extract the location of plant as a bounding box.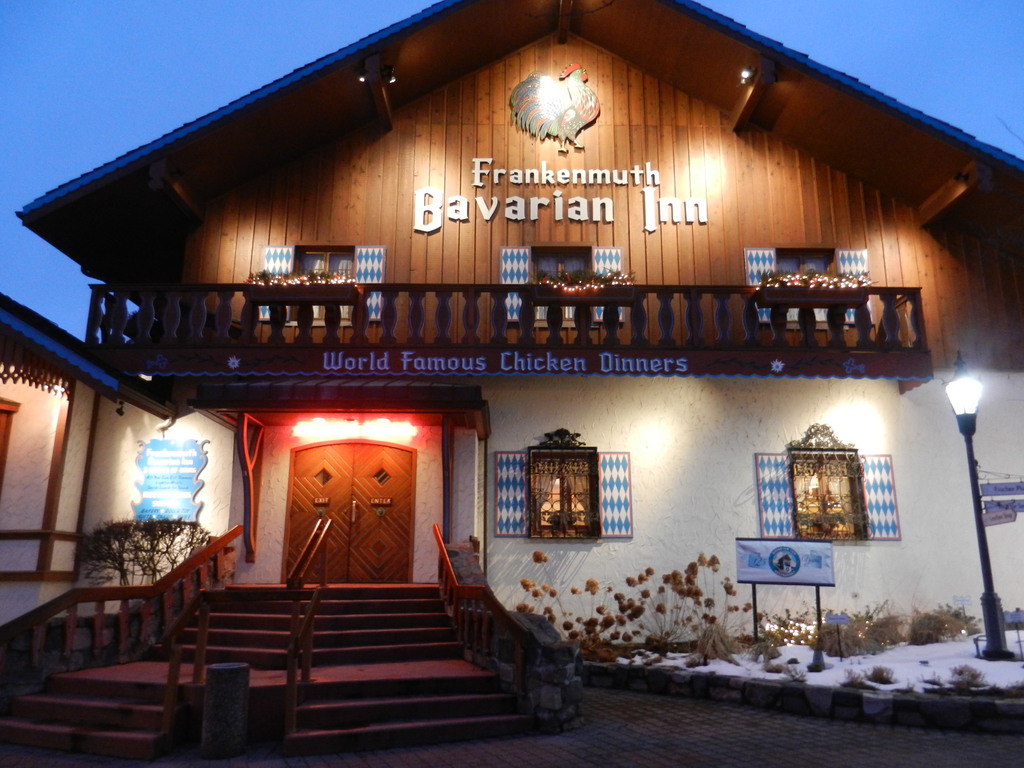
70 513 210 587.
